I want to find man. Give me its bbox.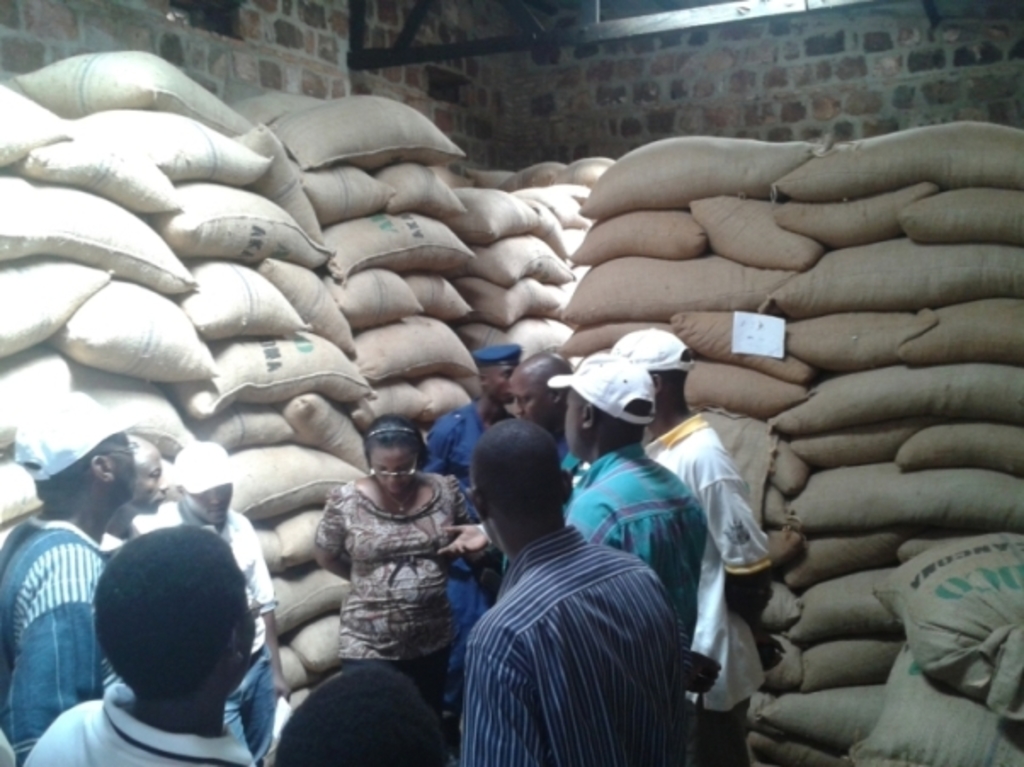
detection(565, 350, 706, 687).
